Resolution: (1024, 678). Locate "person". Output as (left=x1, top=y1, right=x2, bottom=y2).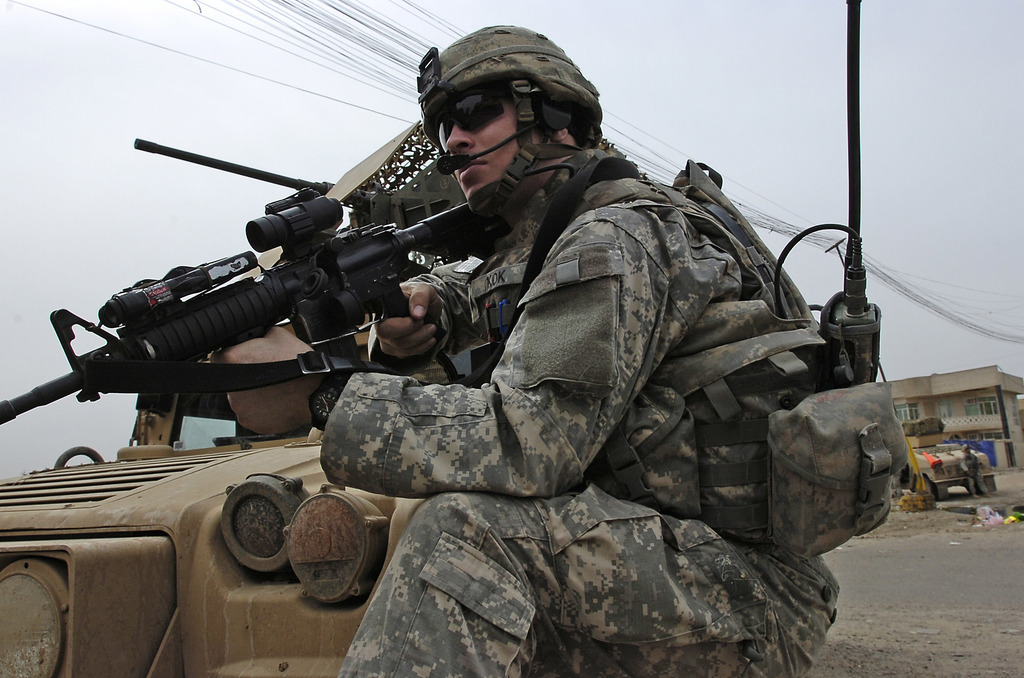
(left=236, top=99, right=859, bottom=674).
